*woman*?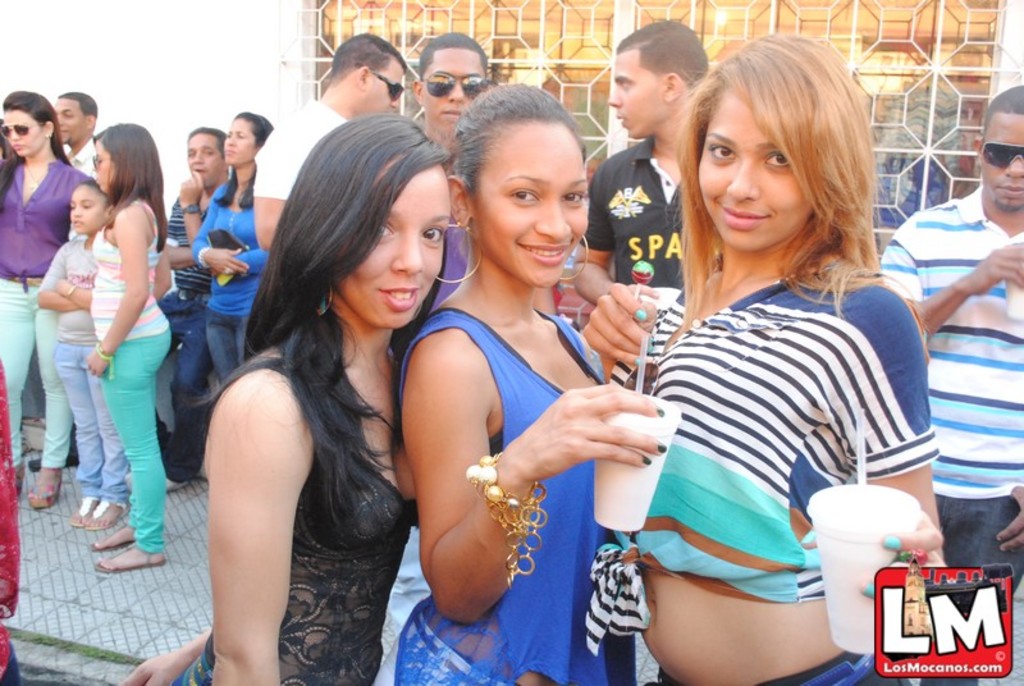
(x1=195, y1=110, x2=280, y2=388)
